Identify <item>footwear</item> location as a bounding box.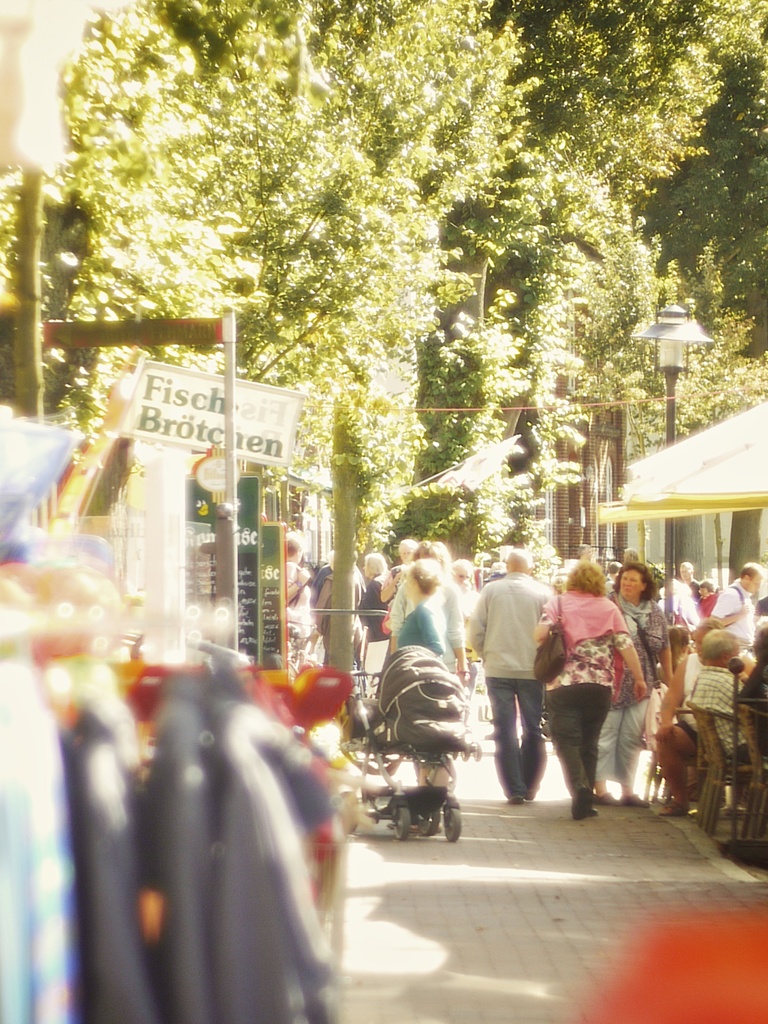
box=[524, 781, 534, 803].
